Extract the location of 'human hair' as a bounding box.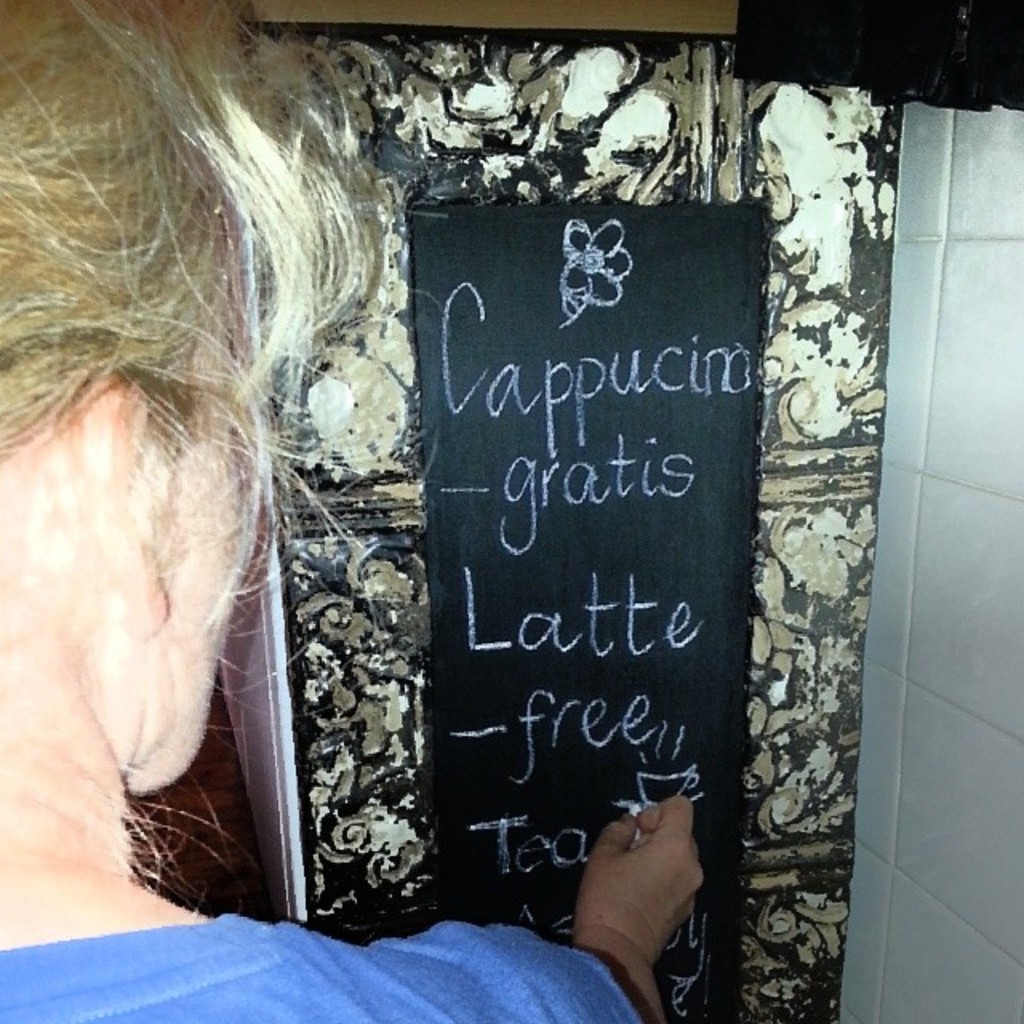
{"x1": 0, "y1": 0, "x2": 422, "y2": 610}.
